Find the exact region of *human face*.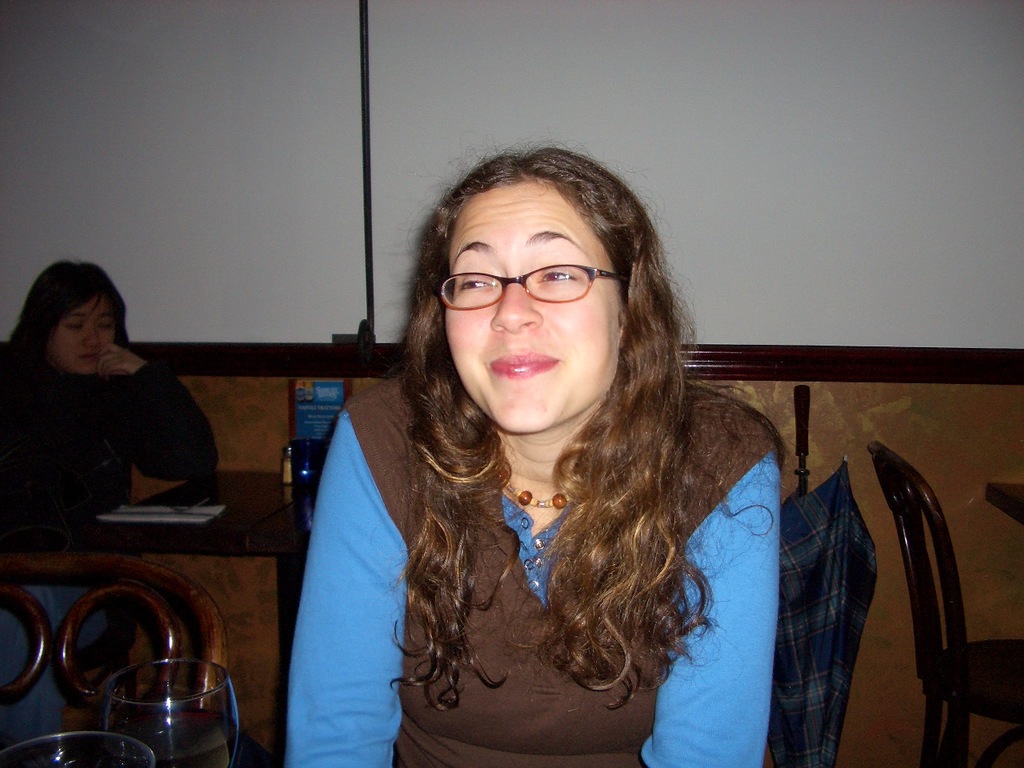
Exact region: <bbox>54, 298, 122, 368</bbox>.
